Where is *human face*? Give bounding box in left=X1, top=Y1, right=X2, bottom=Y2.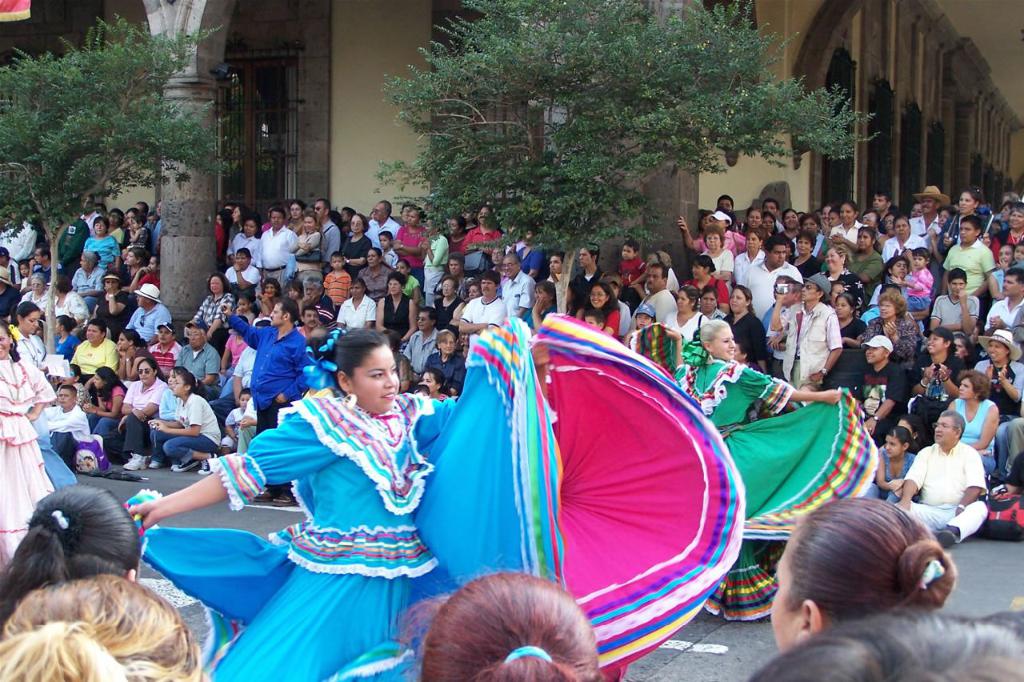
left=882, top=299, right=895, bottom=319.
